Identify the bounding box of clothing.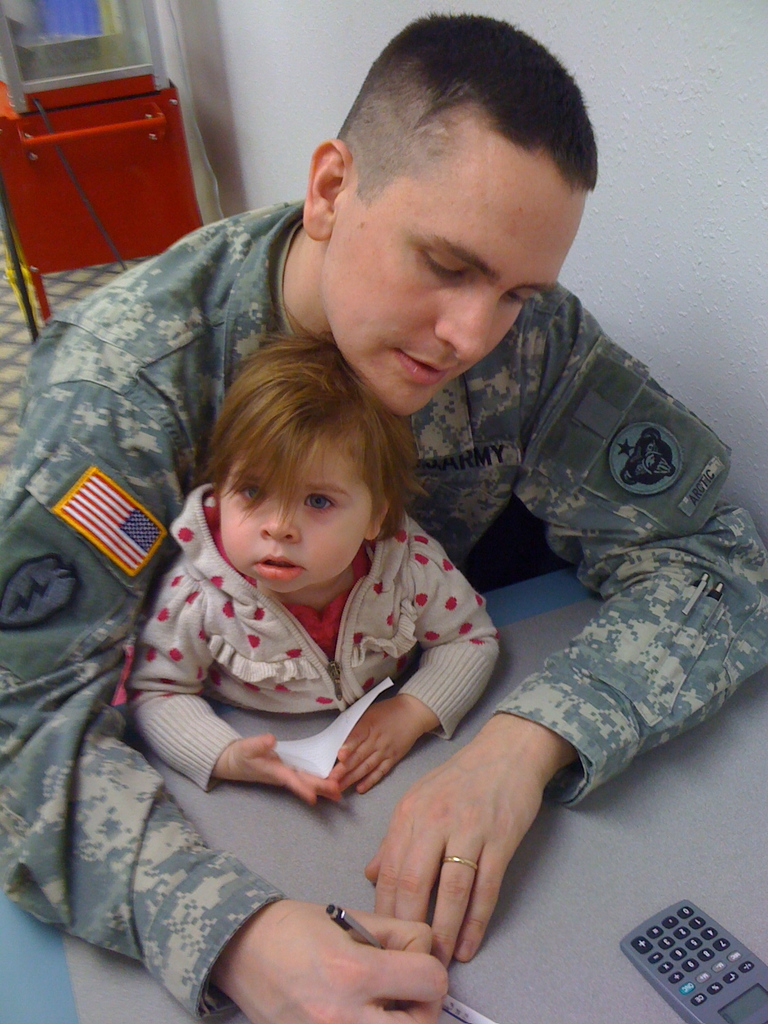
box=[0, 196, 767, 1023].
